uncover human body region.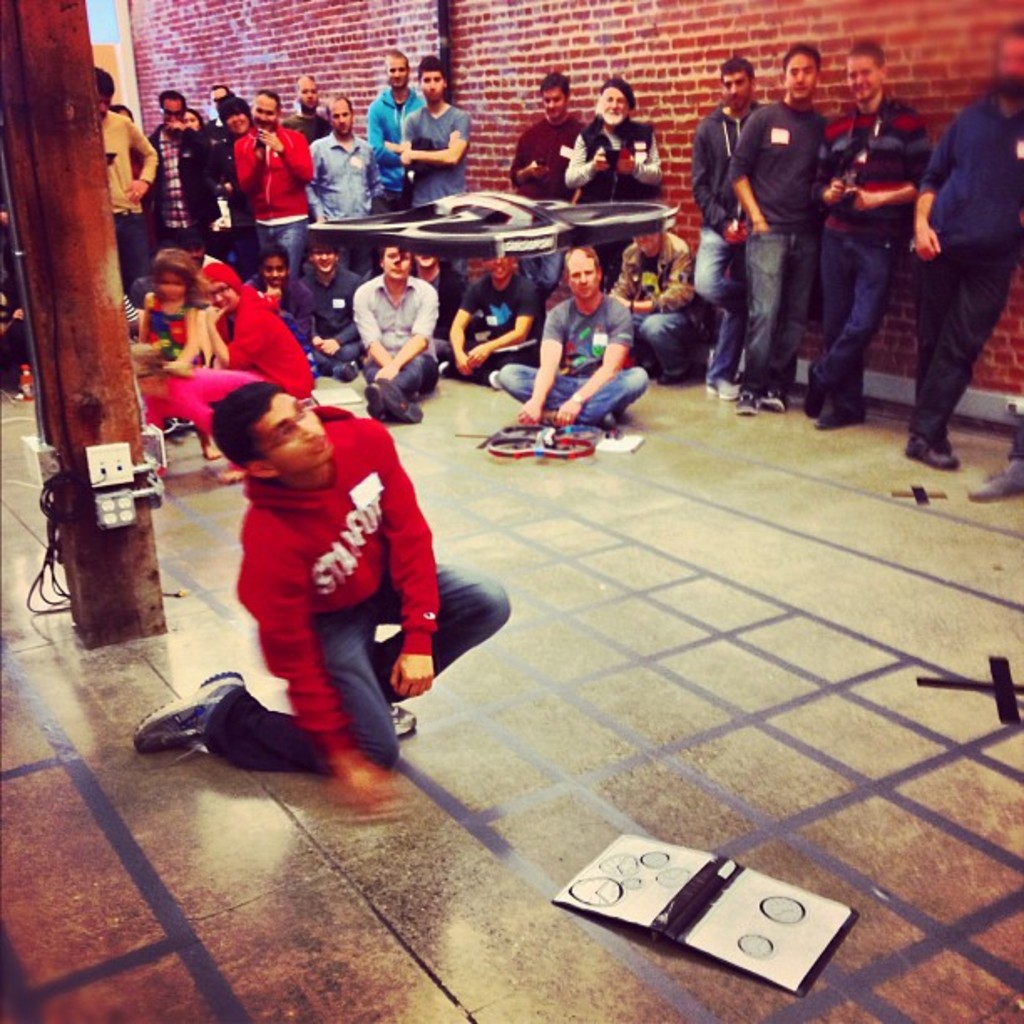
Uncovered: (392,239,474,366).
